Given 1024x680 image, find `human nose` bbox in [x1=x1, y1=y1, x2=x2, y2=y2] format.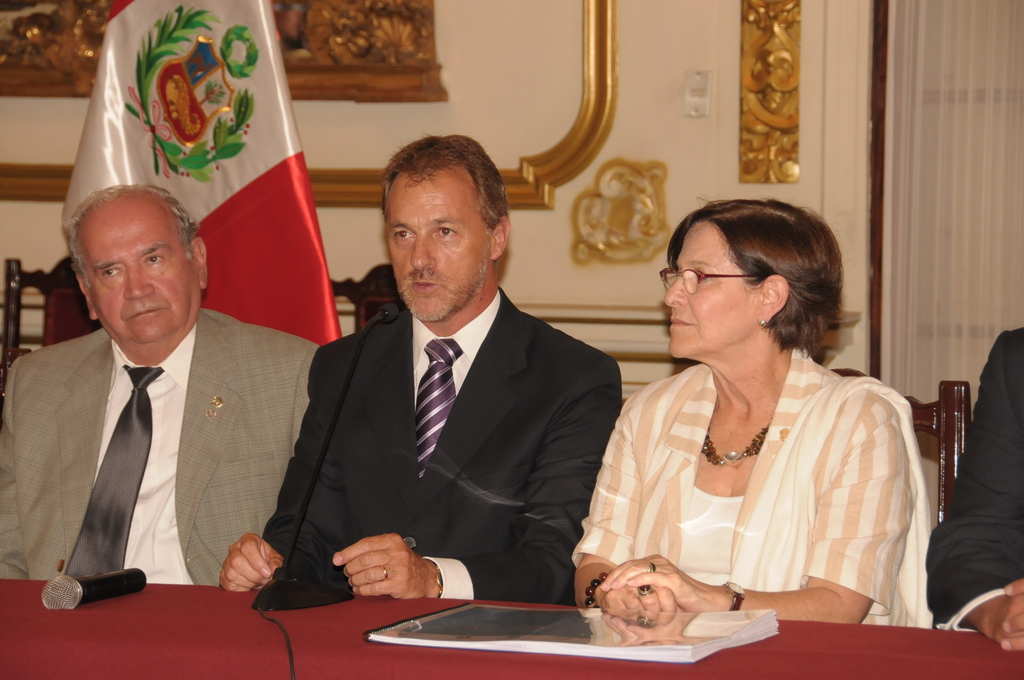
[x1=122, y1=261, x2=152, y2=302].
